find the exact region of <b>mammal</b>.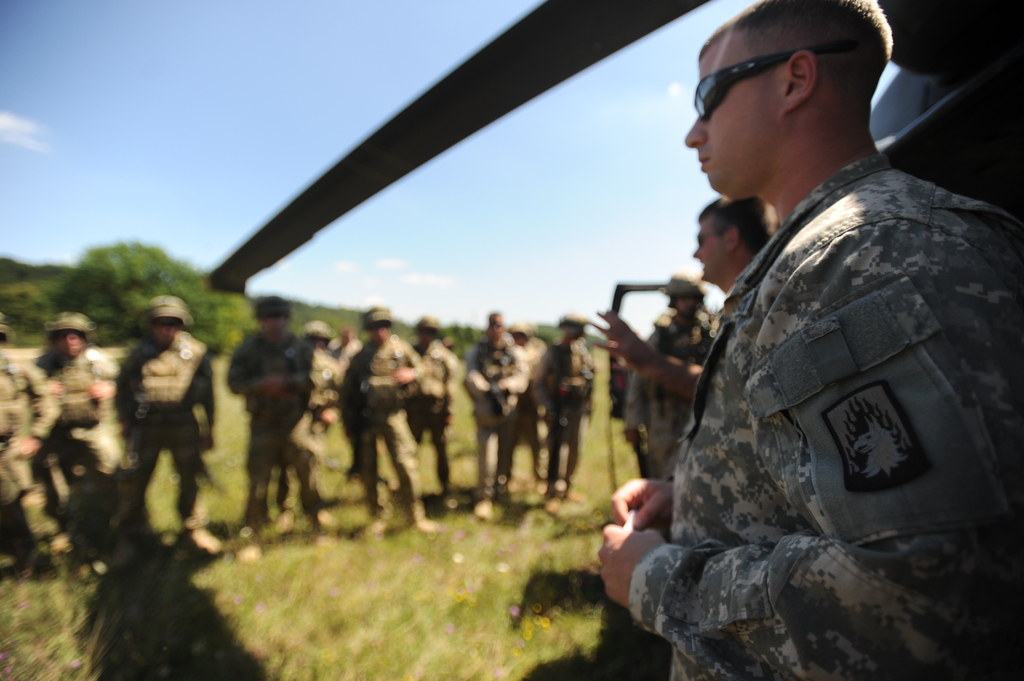
Exact region: rect(467, 316, 525, 512).
